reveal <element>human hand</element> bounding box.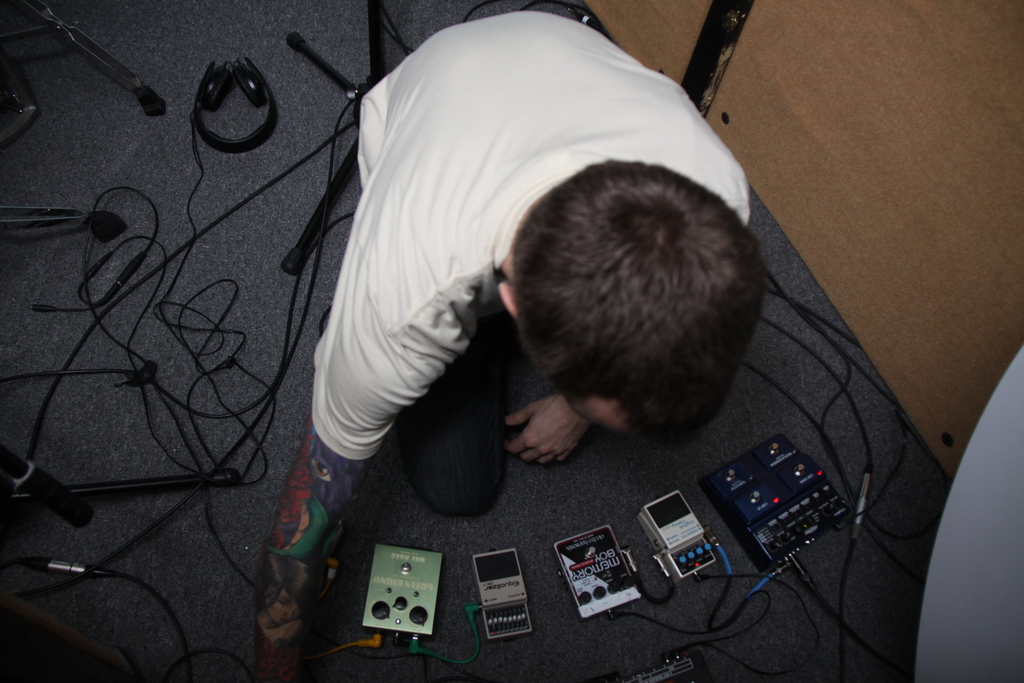
Revealed: l=509, t=389, r=604, b=459.
